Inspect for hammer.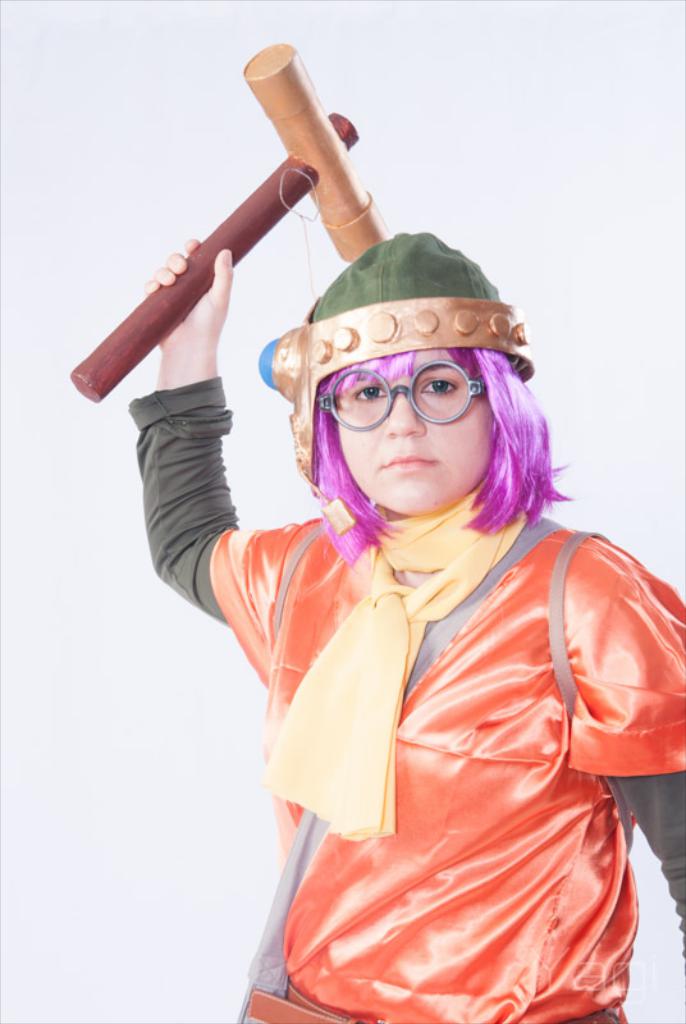
Inspection: x1=73 y1=38 x2=395 y2=410.
